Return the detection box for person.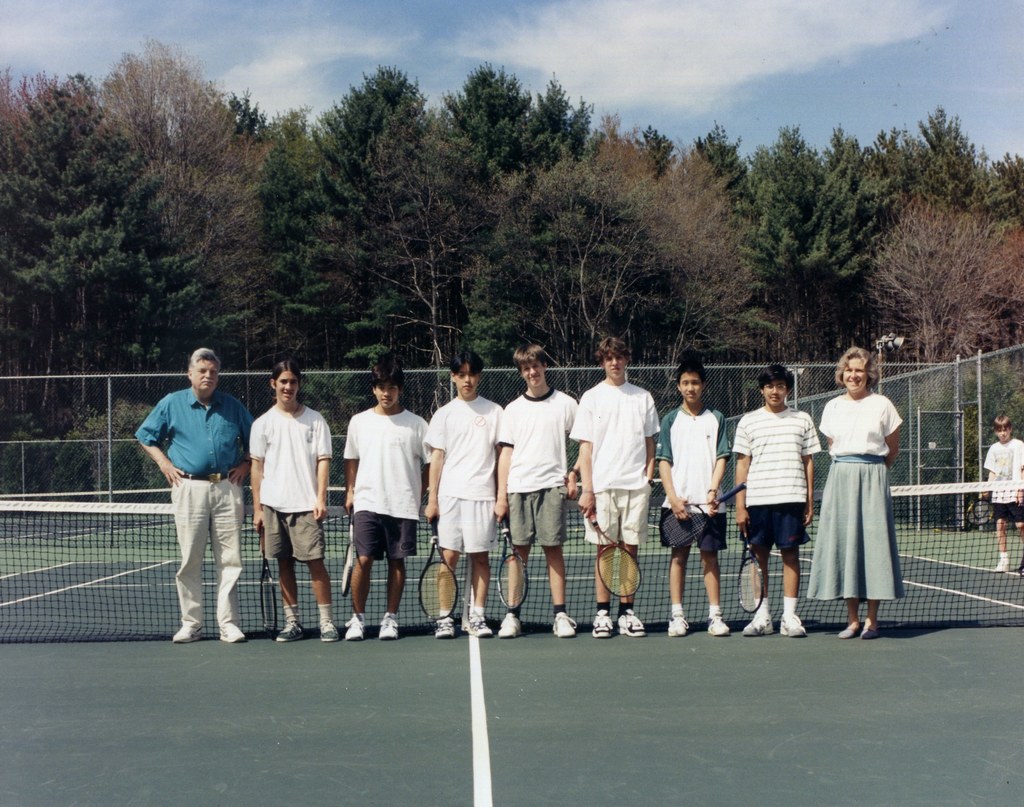
<bbox>730, 369, 815, 631</bbox>.
